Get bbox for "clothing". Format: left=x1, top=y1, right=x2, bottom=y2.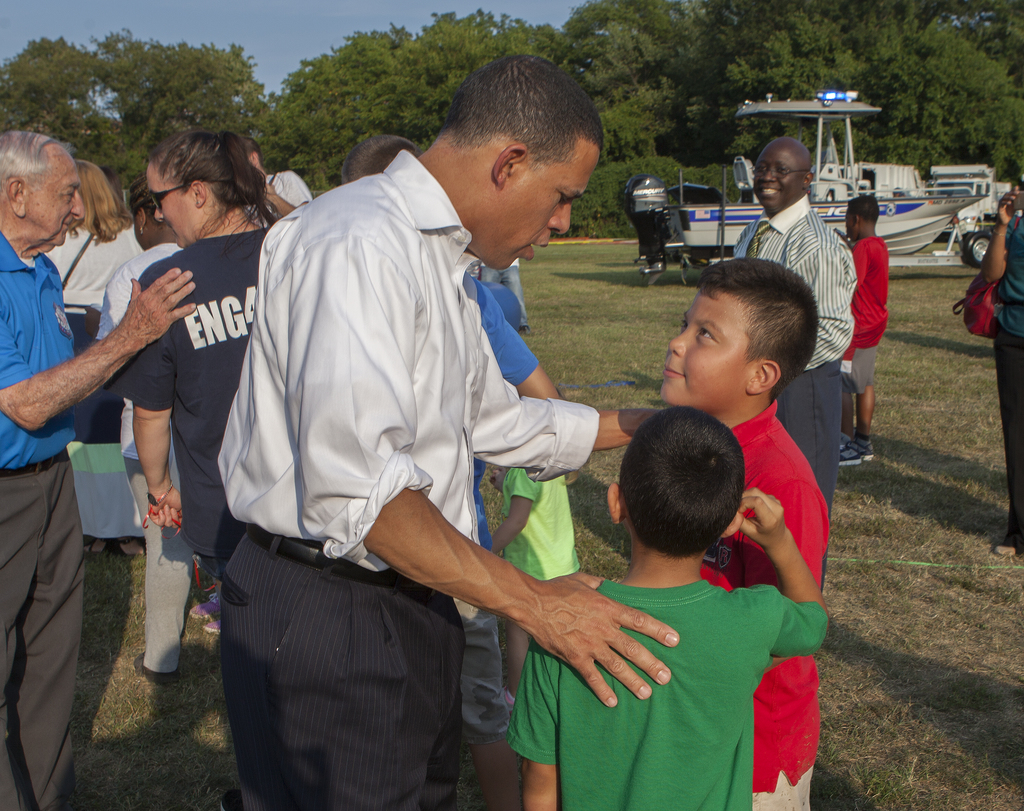
left=0, top=227, right=86, bottom=810.
